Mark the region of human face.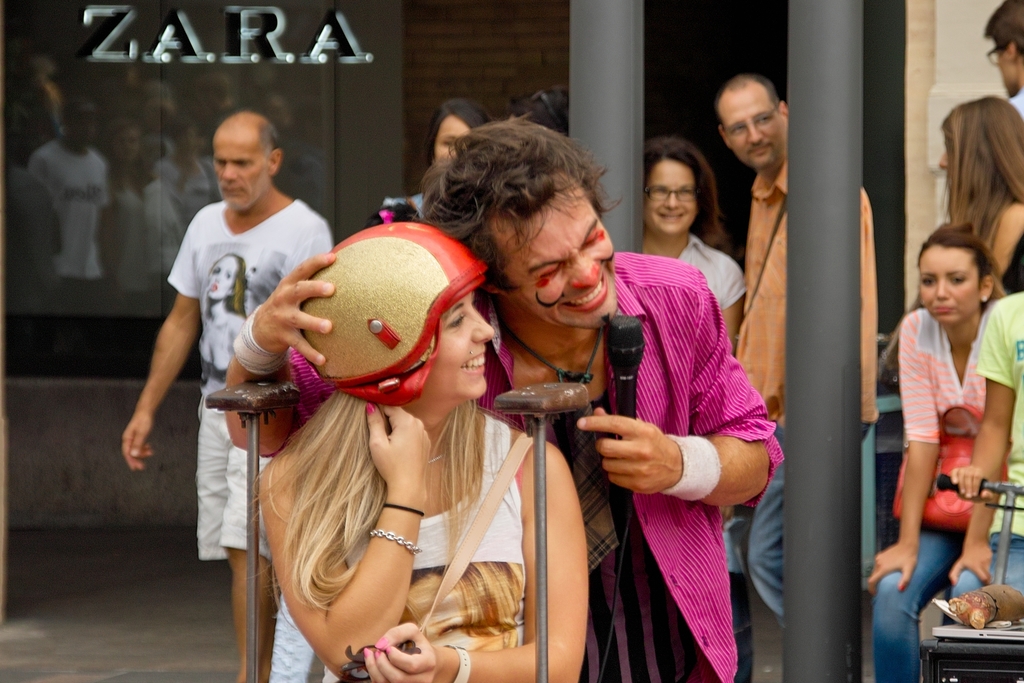
Region: (left=646, top=161, right=695, bottom=238).
